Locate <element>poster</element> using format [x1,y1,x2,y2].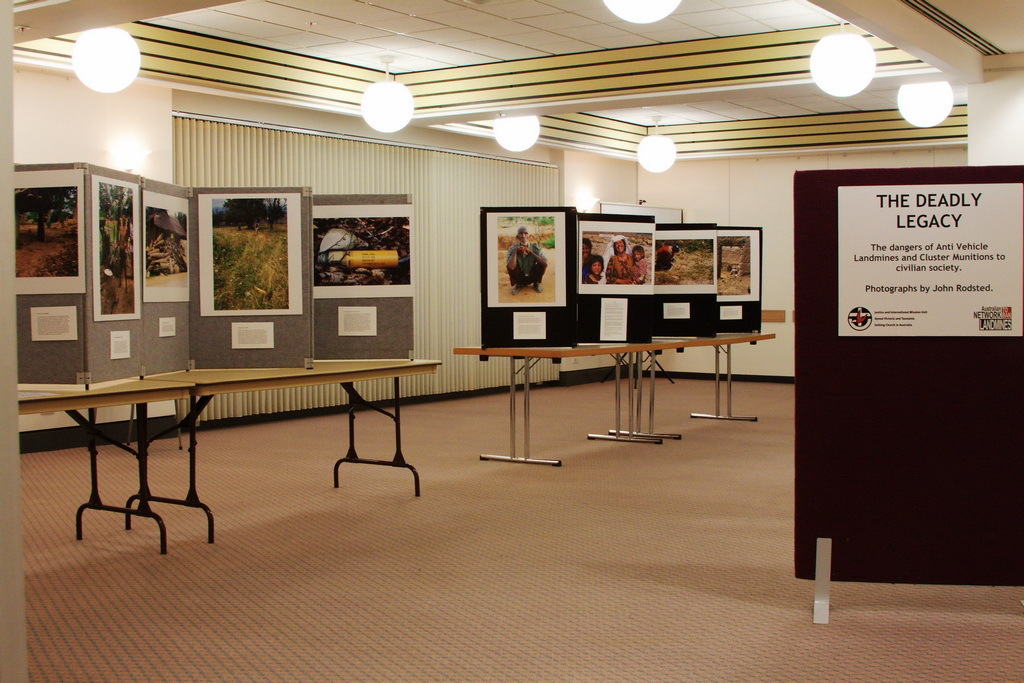
[720,236,749,294].
